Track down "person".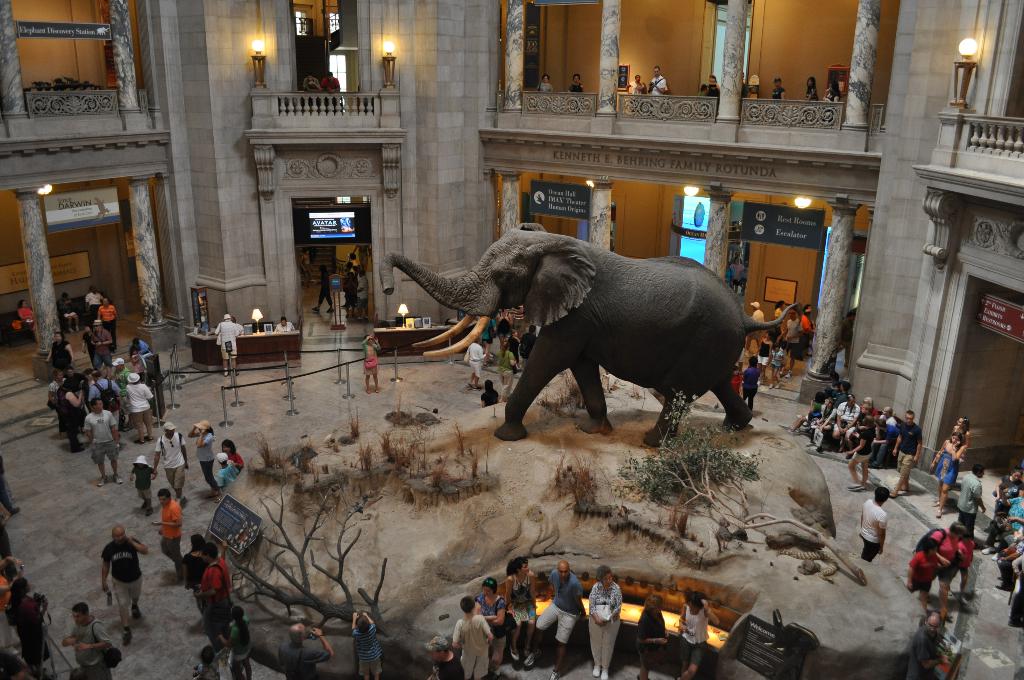
Tracked to detection(744, 75, 763, 101).
